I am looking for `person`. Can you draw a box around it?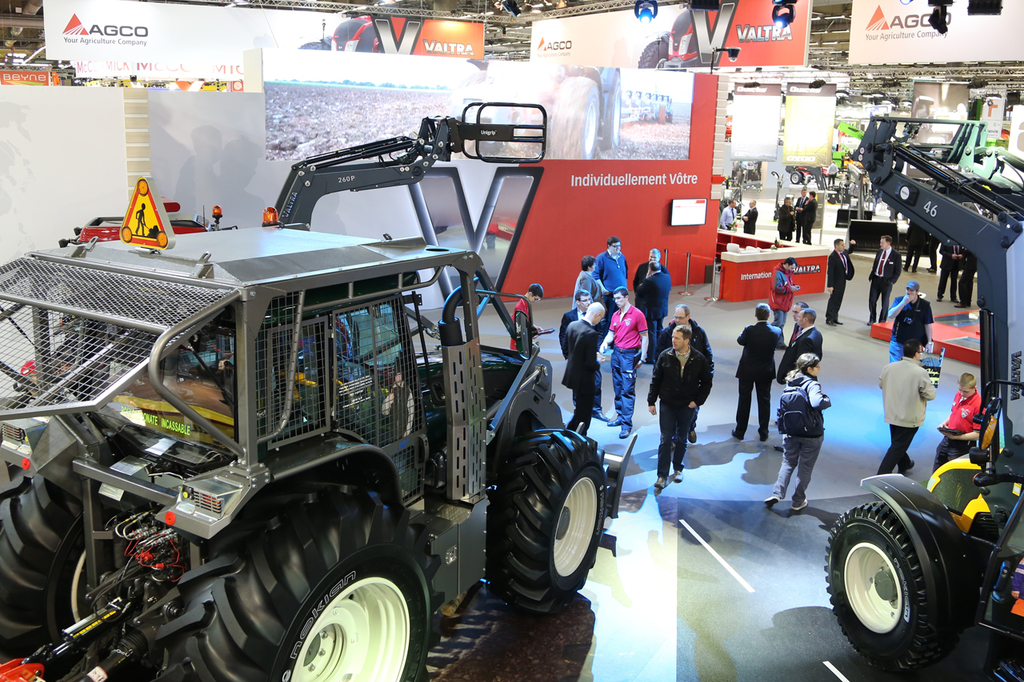
Sure, the bounding box is (left=658, top=308, right=721, bottom=505).
